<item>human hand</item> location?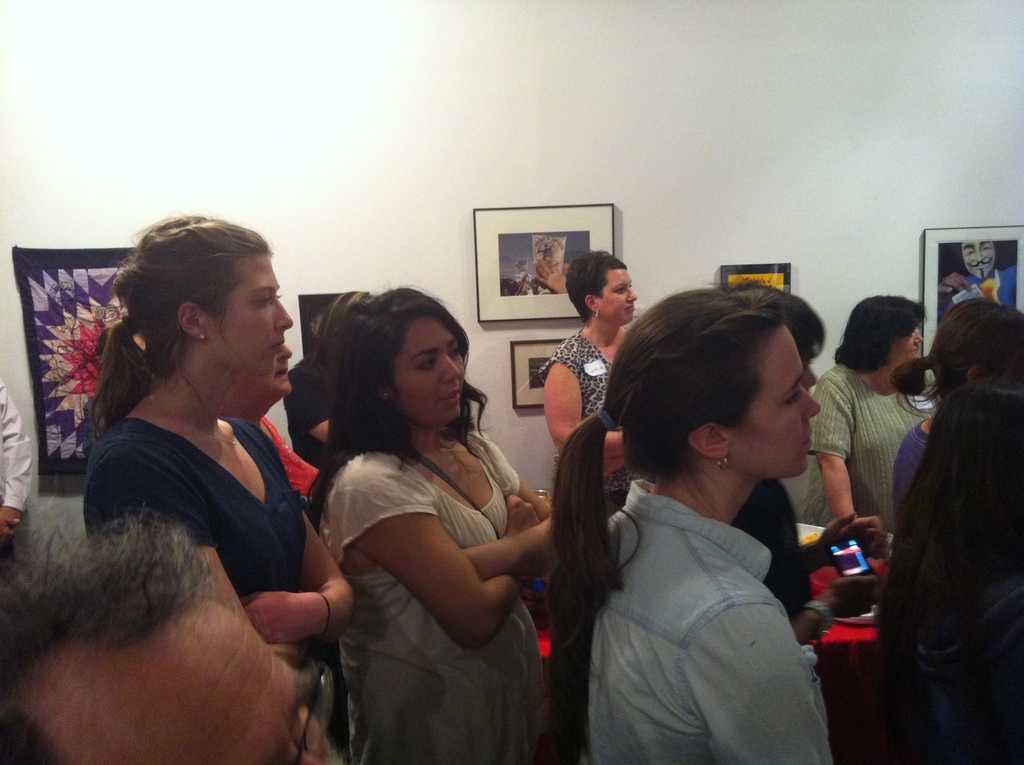
x1=502, y1=490, x2=540, y2=536
